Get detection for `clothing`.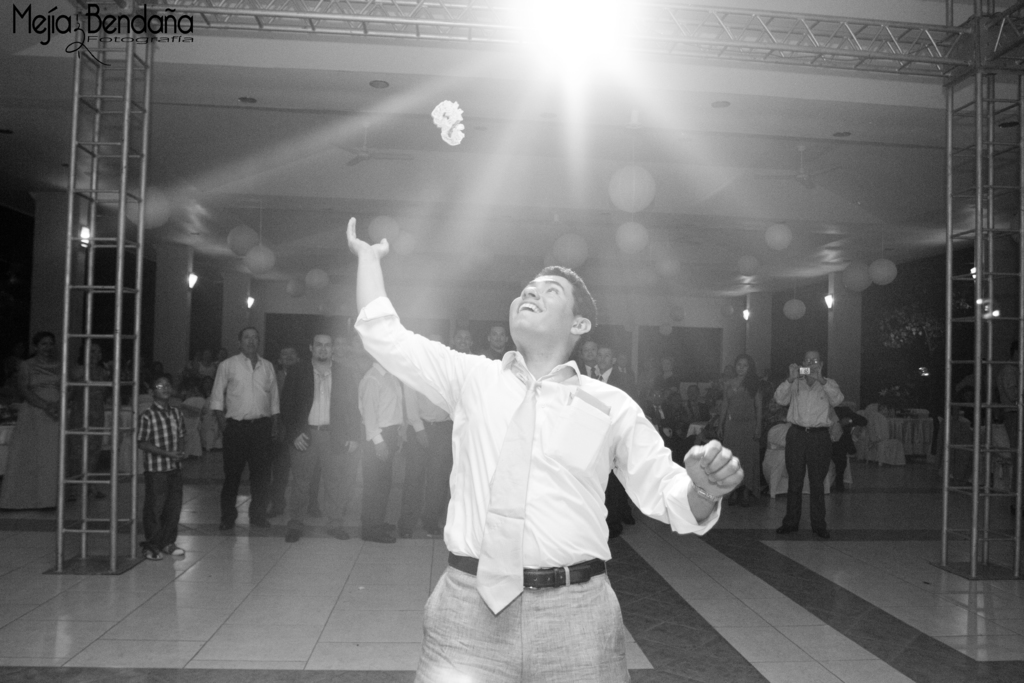
Detection: x1=207, y1=358, x2=280, y2=520.
